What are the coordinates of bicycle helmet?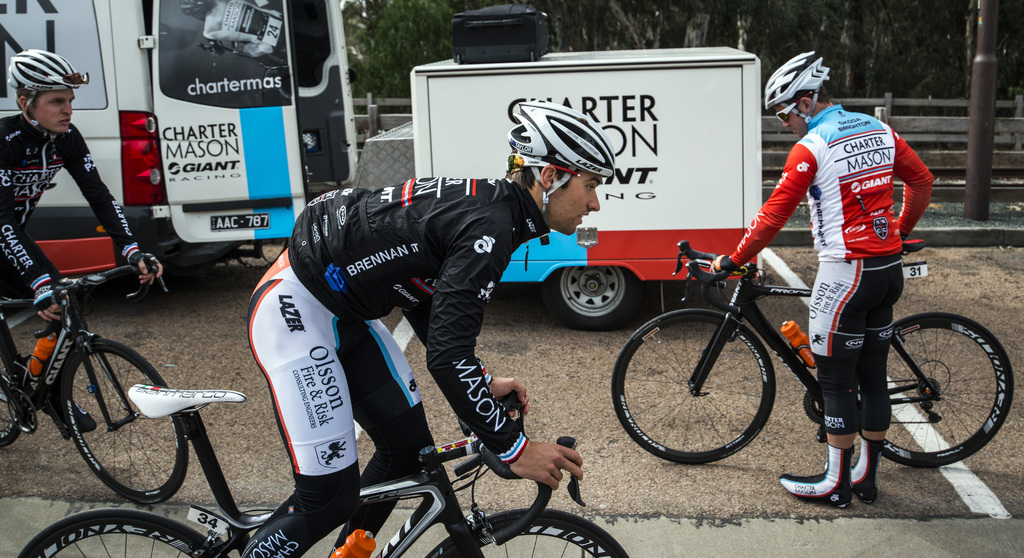
x1=767, y1=49, x2=834, y2=122.
